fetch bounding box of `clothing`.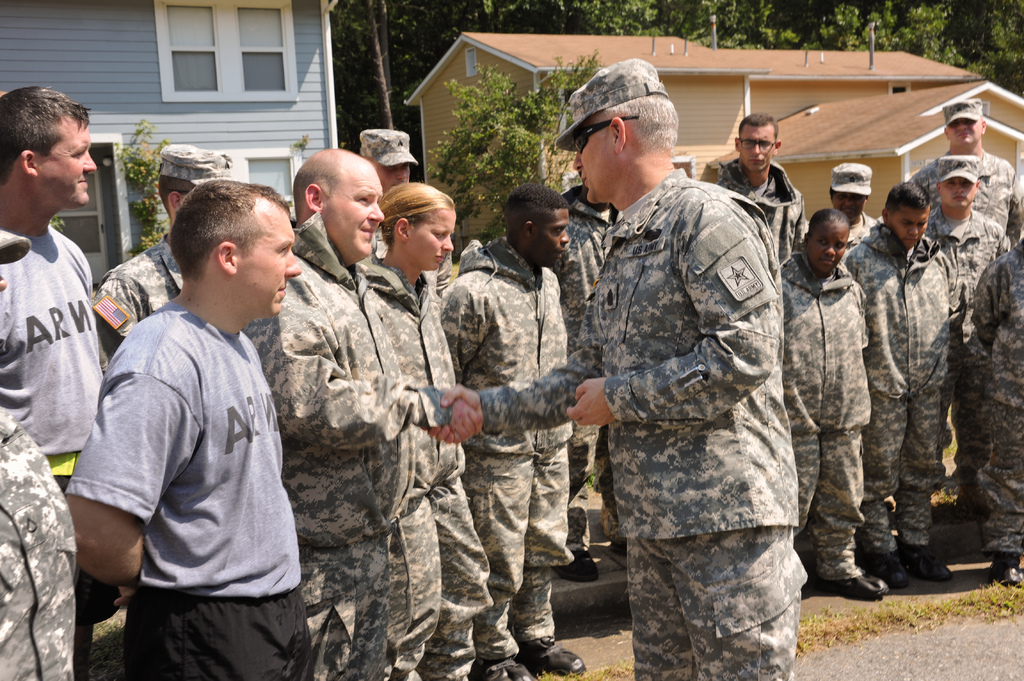
Bbox: <bbox>780, 249, 878, 591</bbox>.
